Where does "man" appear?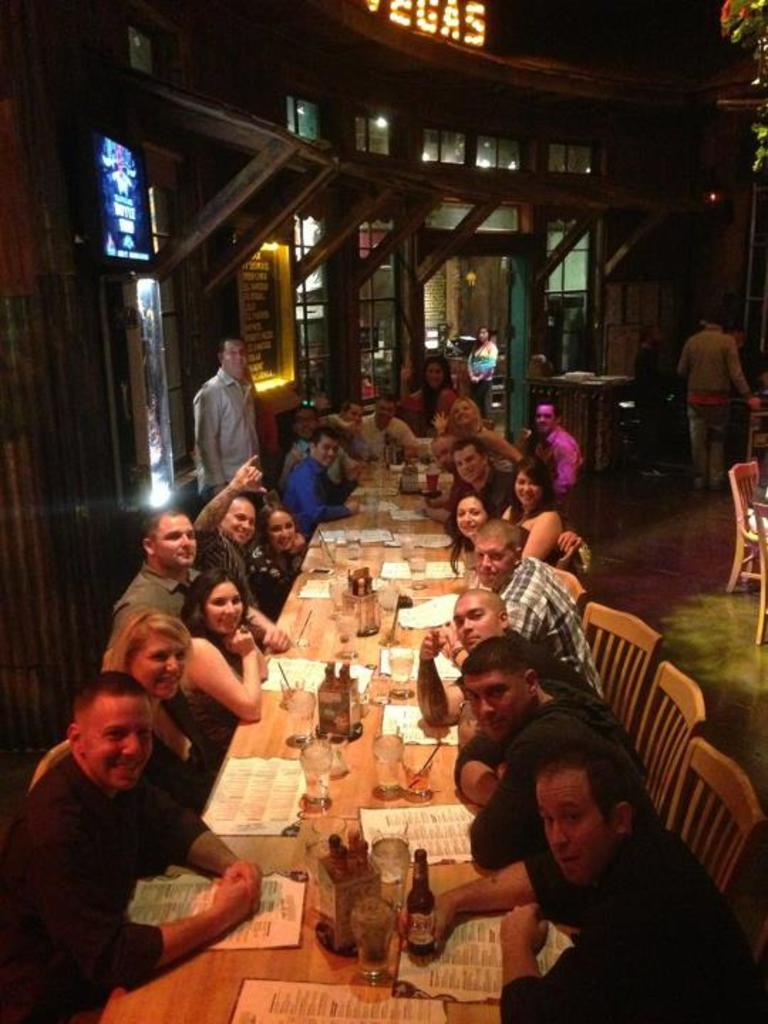
Appears at bbox(189, 331, 256, 492).
